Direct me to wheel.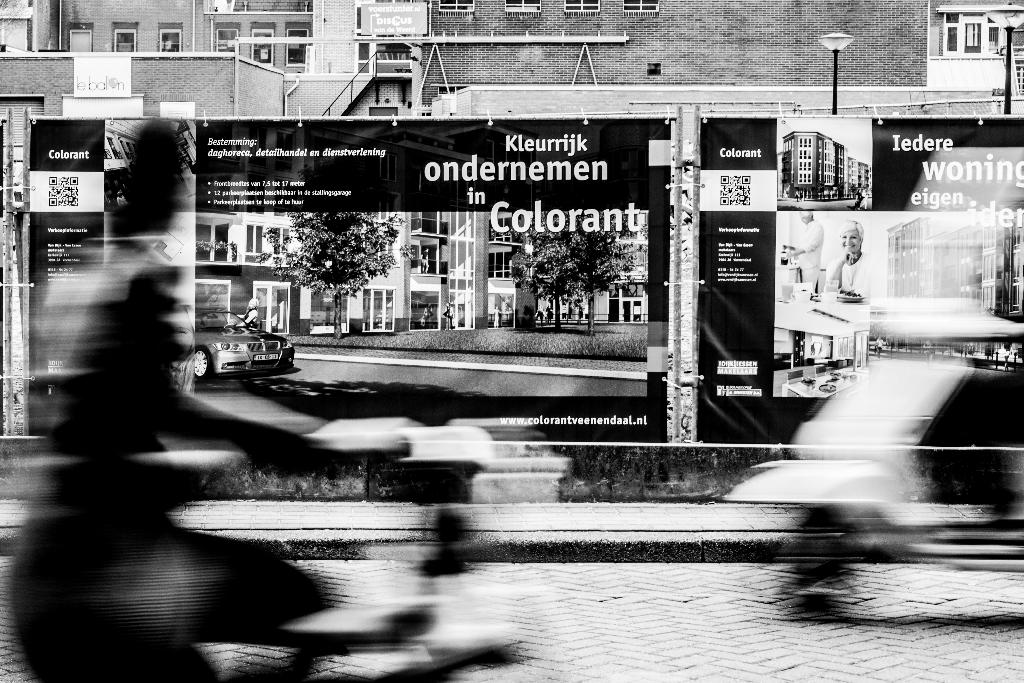
Direction: (189, 345, 214, 384).
